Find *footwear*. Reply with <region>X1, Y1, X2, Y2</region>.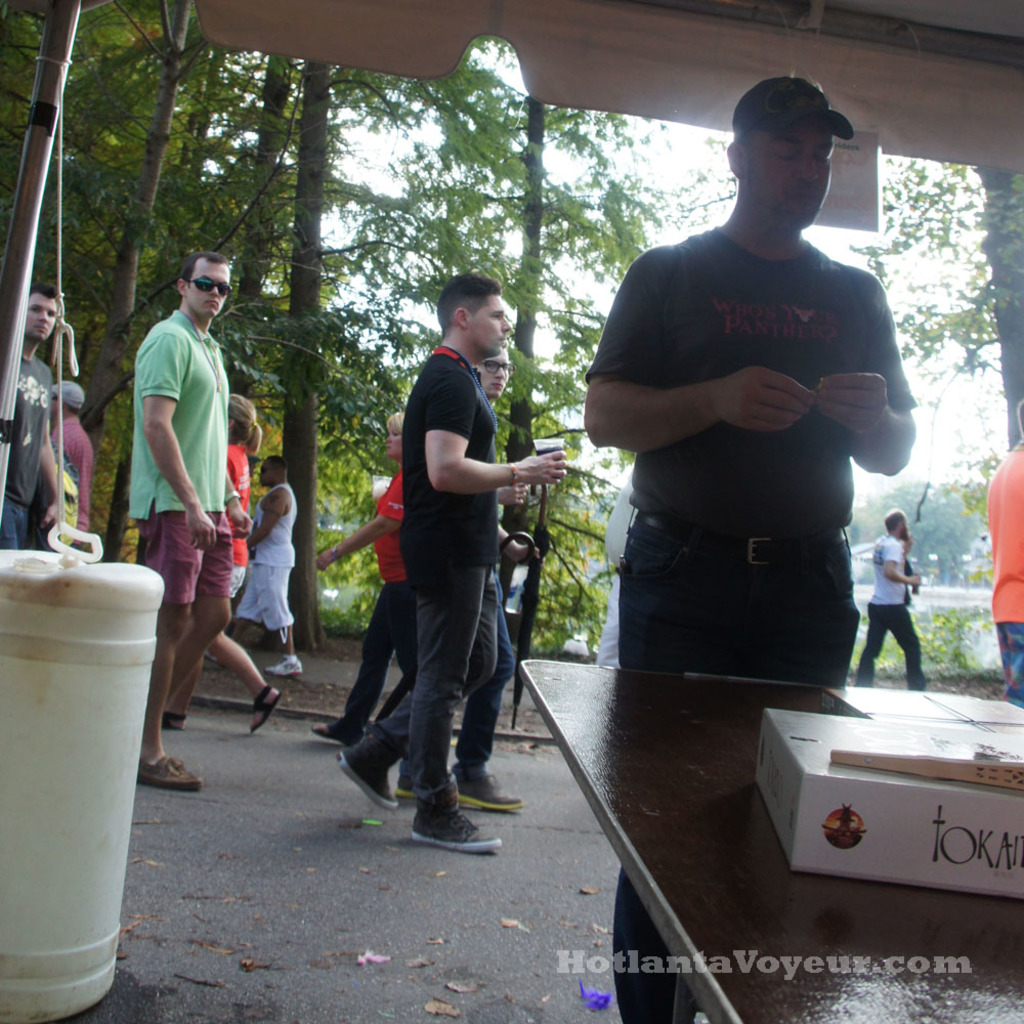
<region>315, 718, 355, 744</region>.
